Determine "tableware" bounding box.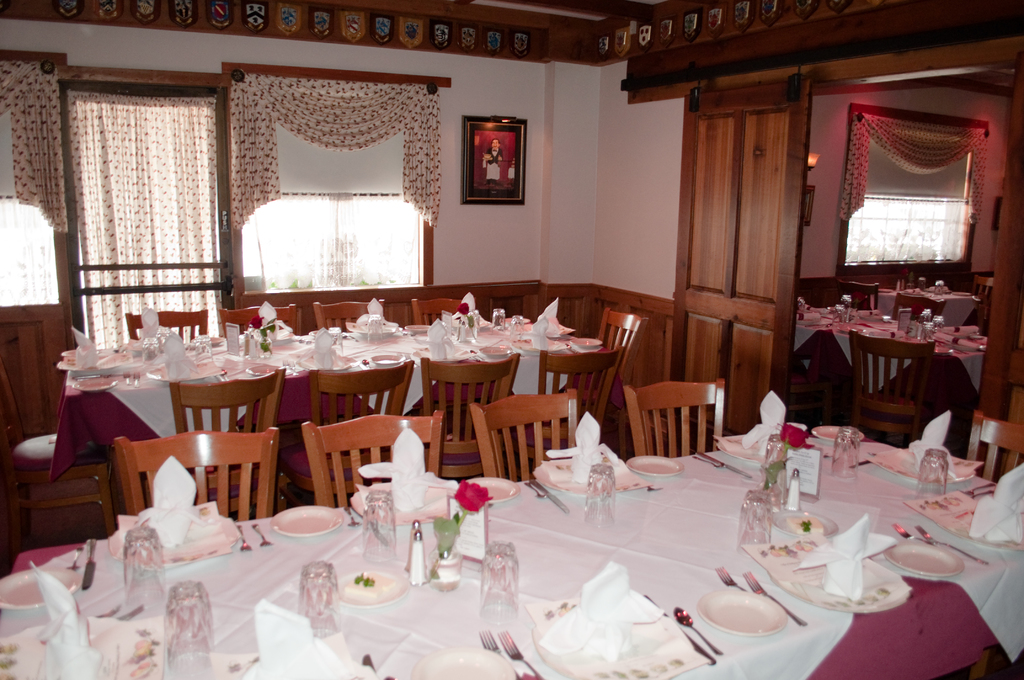
Determined: 884:534:961:576.
